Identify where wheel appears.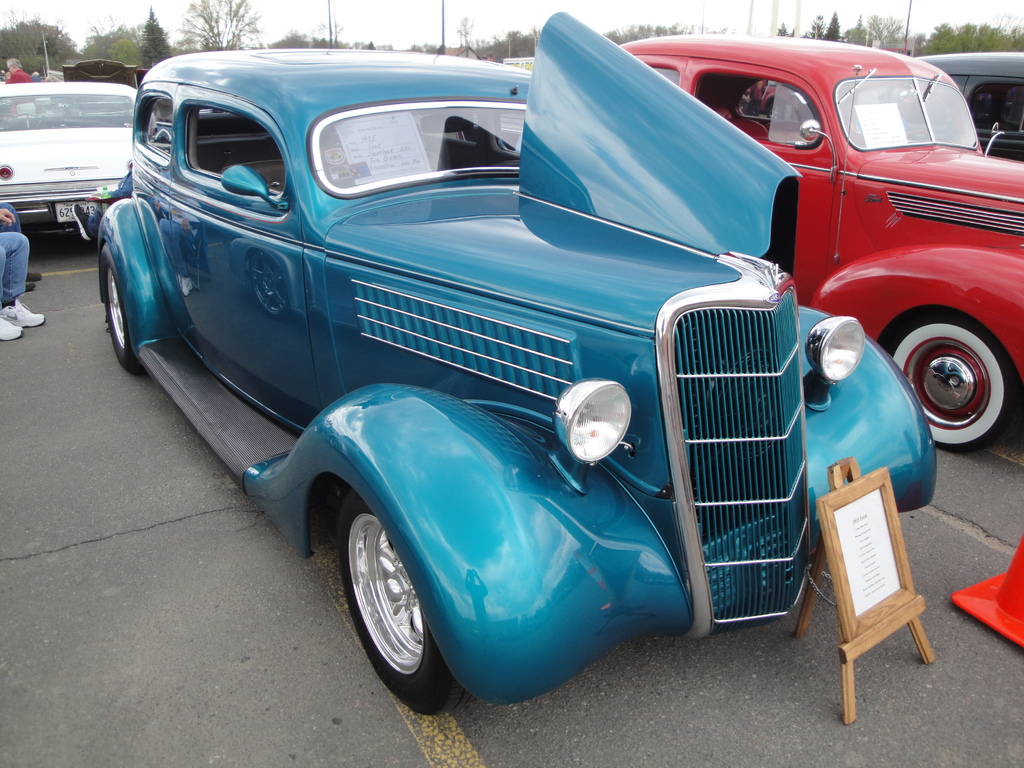
Appears at 100,242,144,367.
